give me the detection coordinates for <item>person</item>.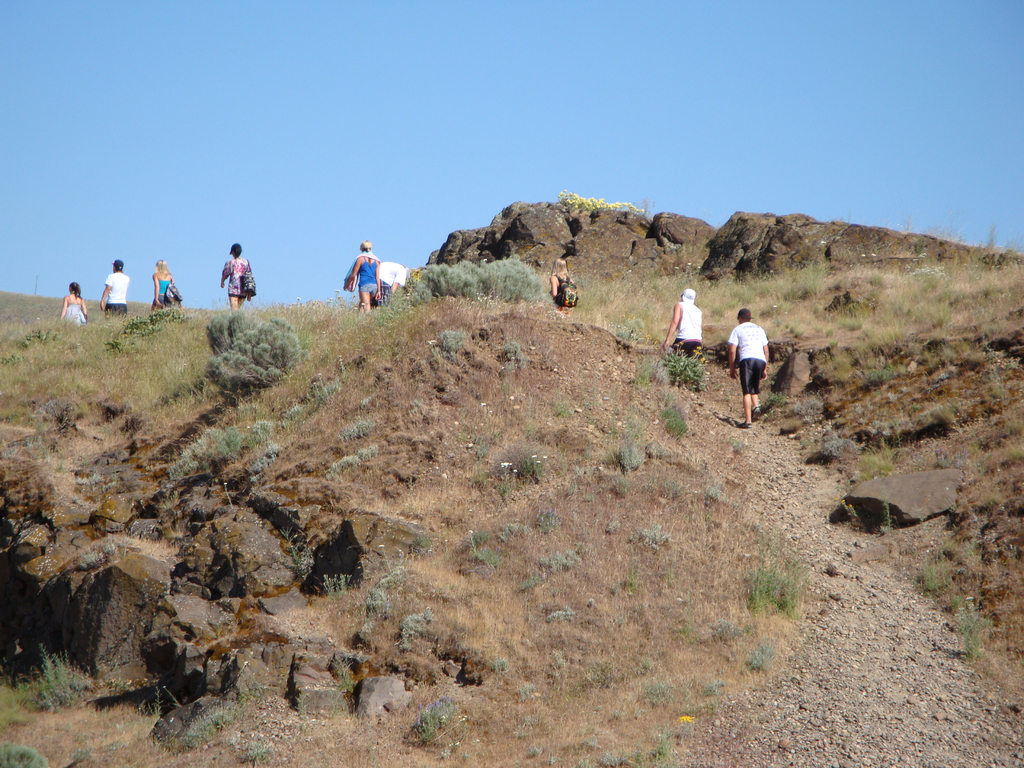
BBox(547, 254, 582, 323).
